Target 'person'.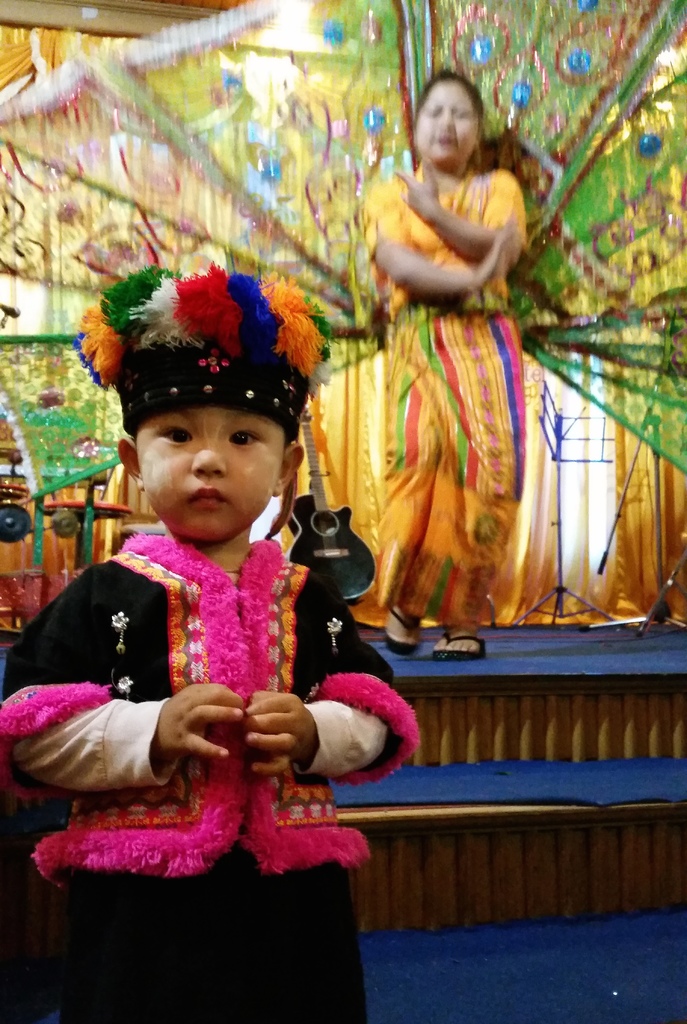
Target region: bbox=[0, 260, 422, 1023].
